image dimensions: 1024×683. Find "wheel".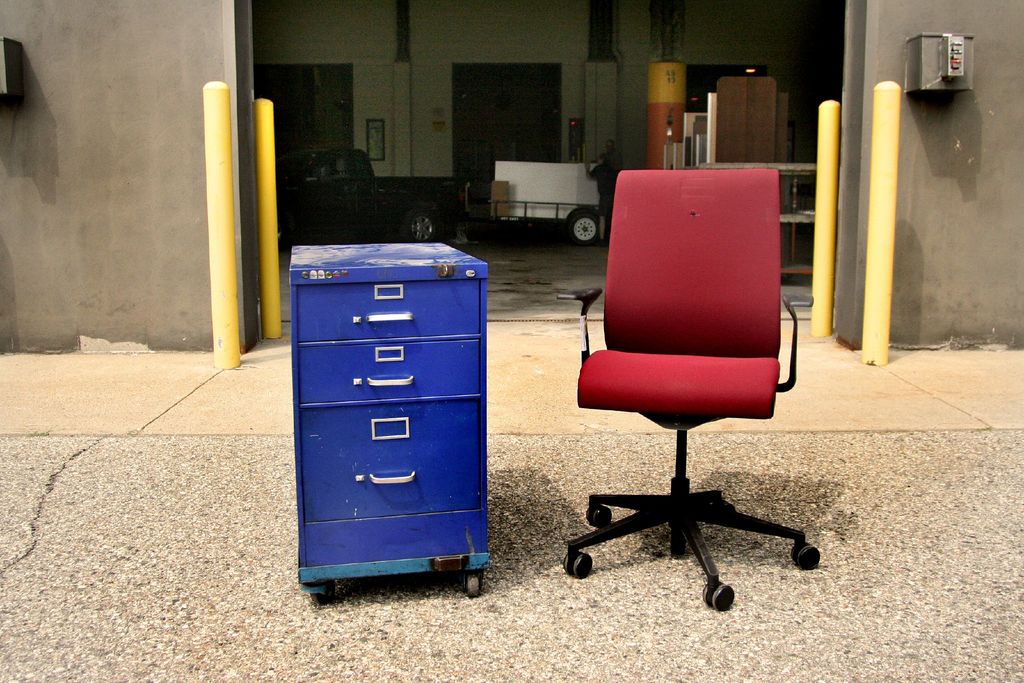
(left=467, top=570, right=482, bottom=604).
